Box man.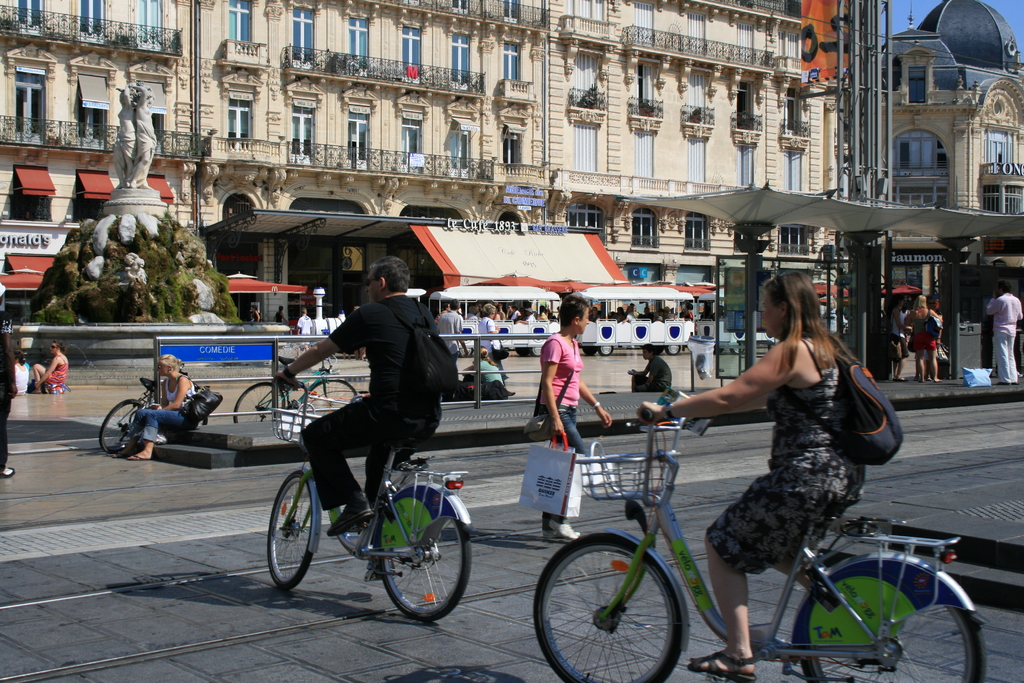
select_region(985, 279, 1023, 386).
